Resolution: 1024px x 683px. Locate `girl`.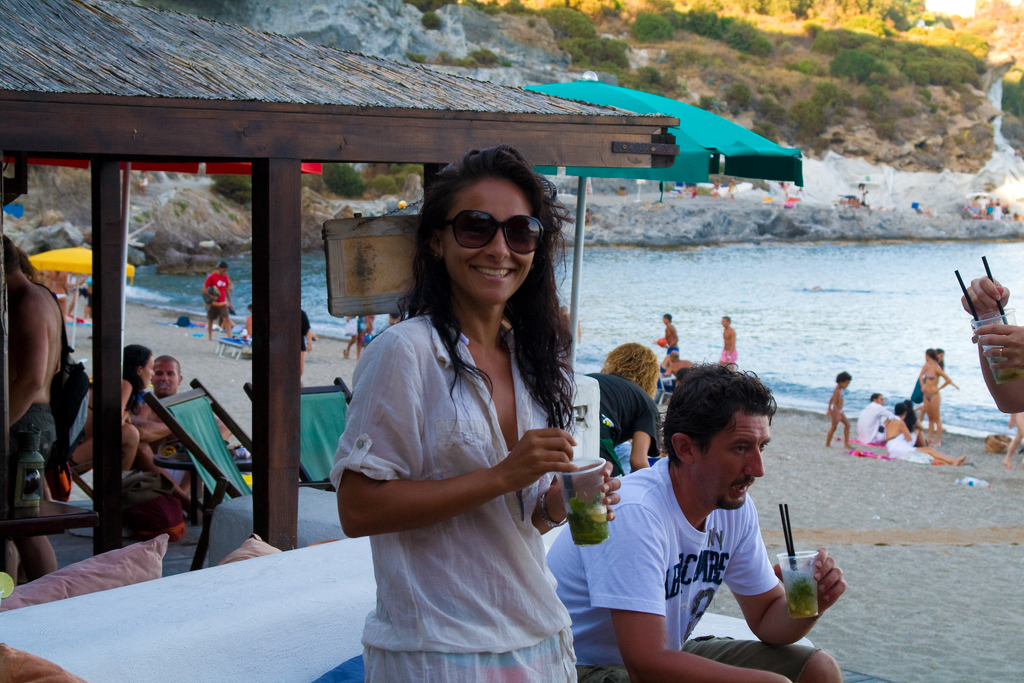
320,140,619,682.
